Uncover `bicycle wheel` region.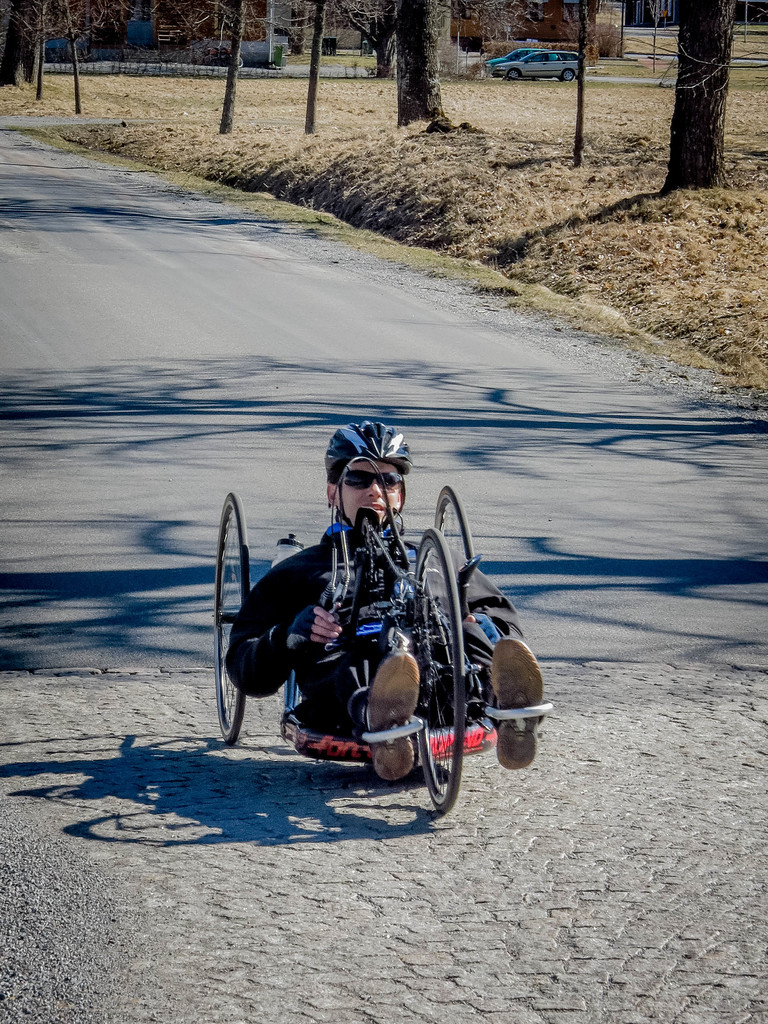
Uncovered: l=403, t=528, r=473, b=815.
